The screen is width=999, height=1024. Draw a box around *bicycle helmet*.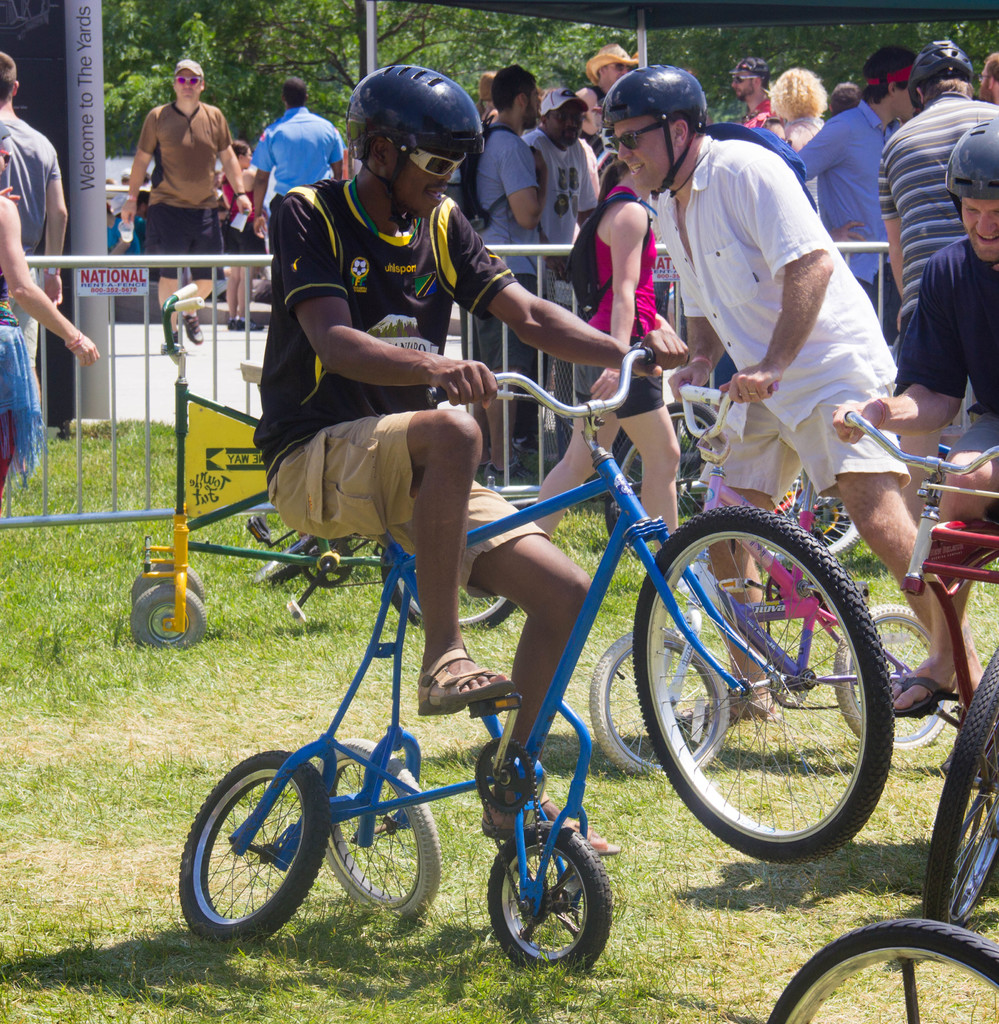
609:68:703:199.
